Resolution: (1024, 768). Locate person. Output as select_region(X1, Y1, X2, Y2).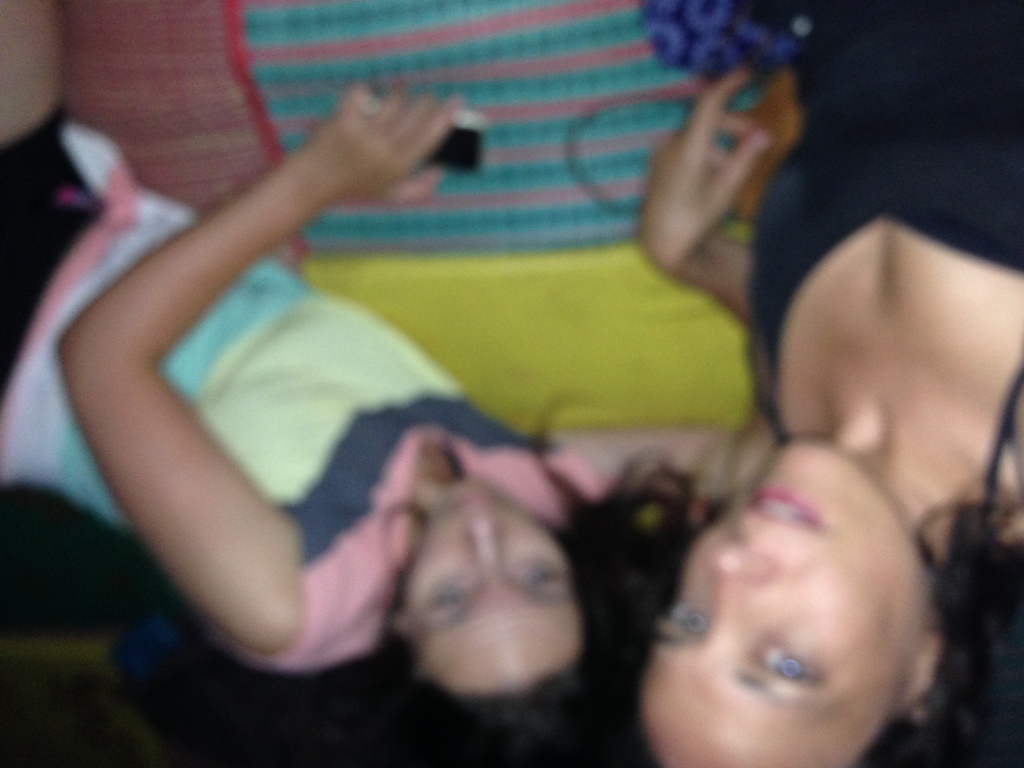
select_region(0, 0, 720, 705).
